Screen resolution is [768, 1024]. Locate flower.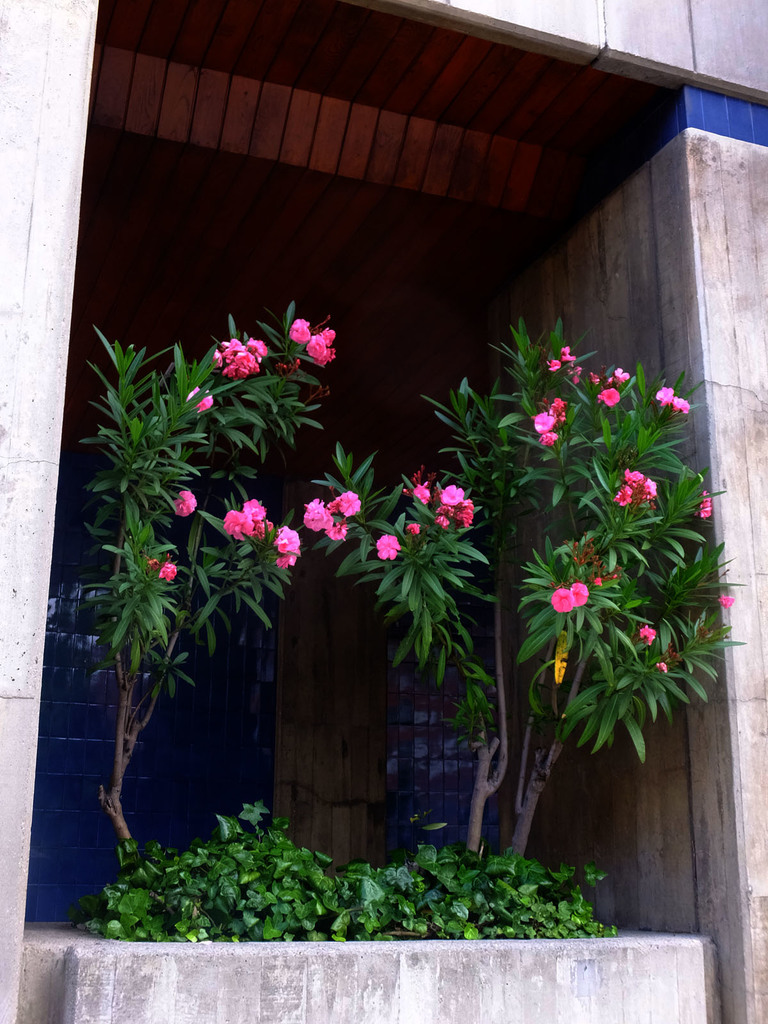
[250, 498, 270, 522].
